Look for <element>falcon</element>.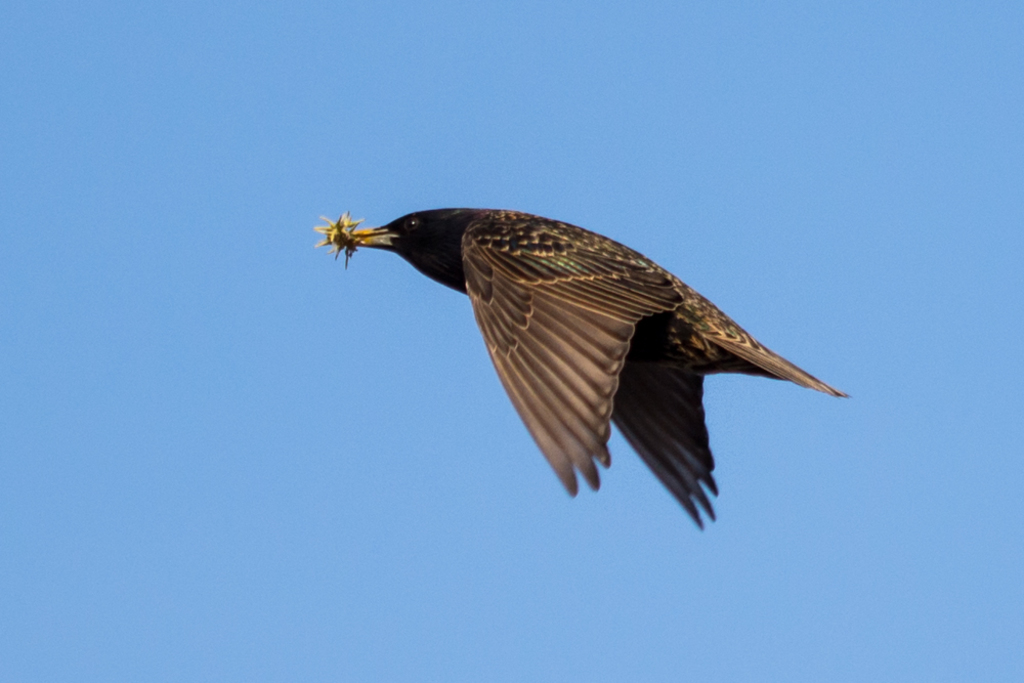
Found: 338,198,869,525.
